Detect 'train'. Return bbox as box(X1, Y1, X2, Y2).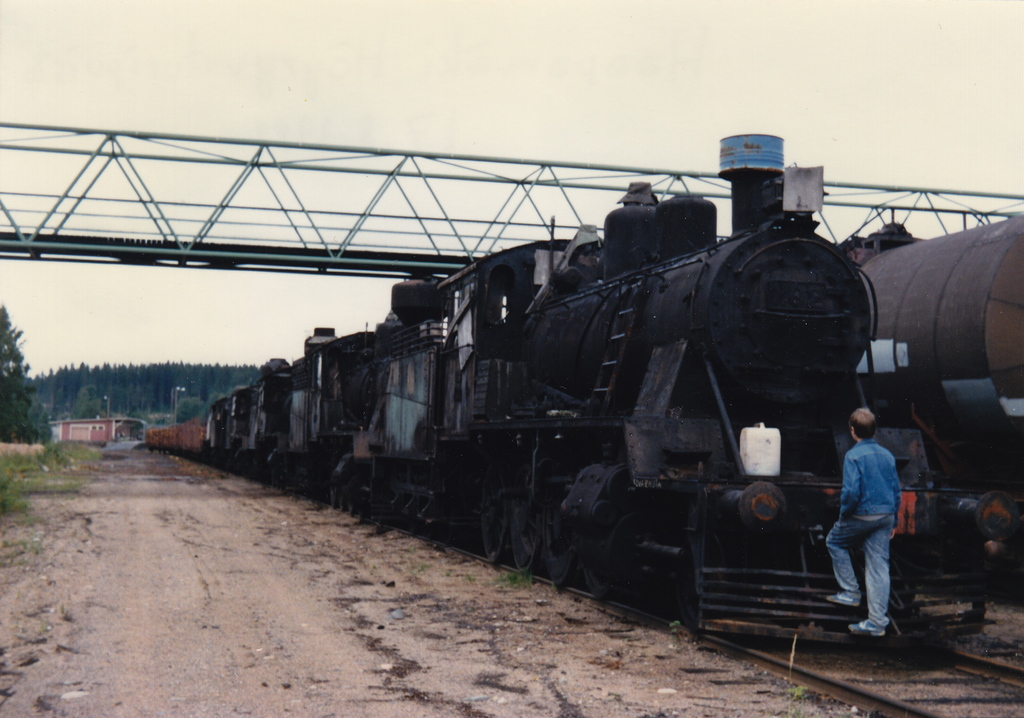
box(141, 136, 1021, 648).
